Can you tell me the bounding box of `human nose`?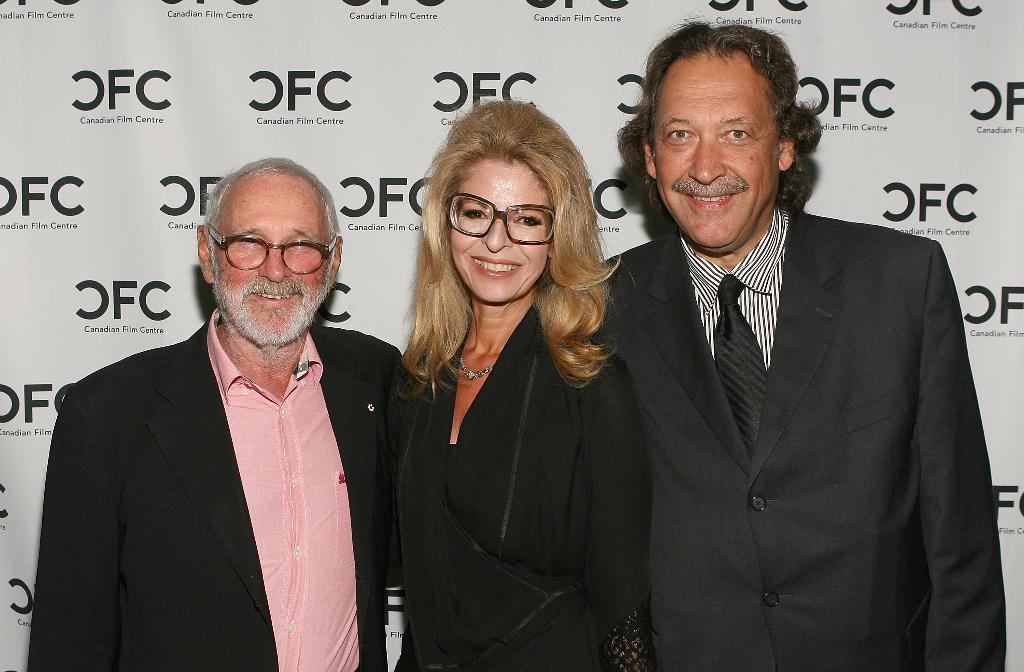
rect(687, 134, 734, 184).
